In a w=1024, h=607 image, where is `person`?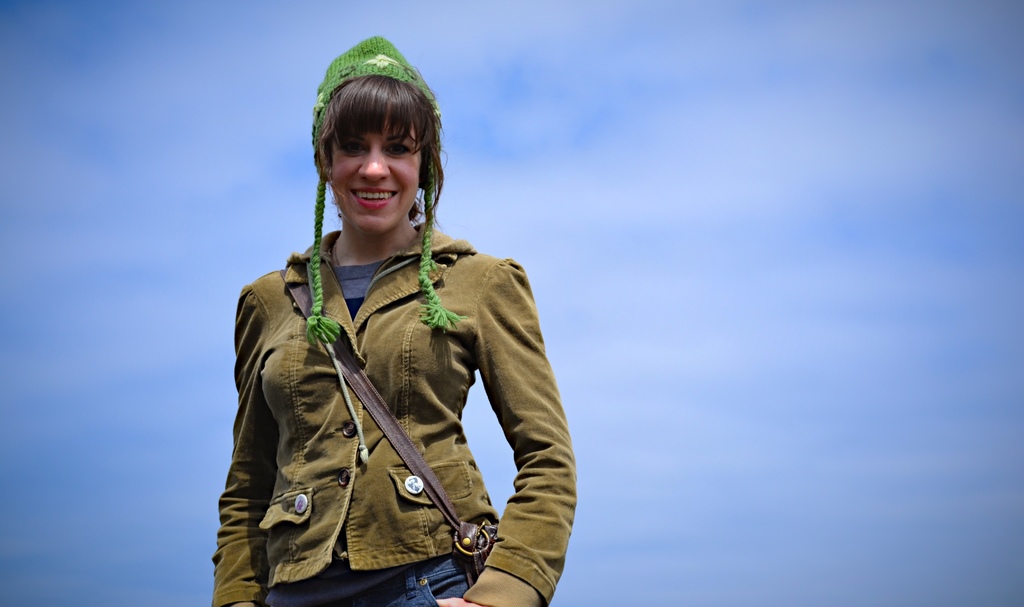
box=[213, 66, 578, 606].
